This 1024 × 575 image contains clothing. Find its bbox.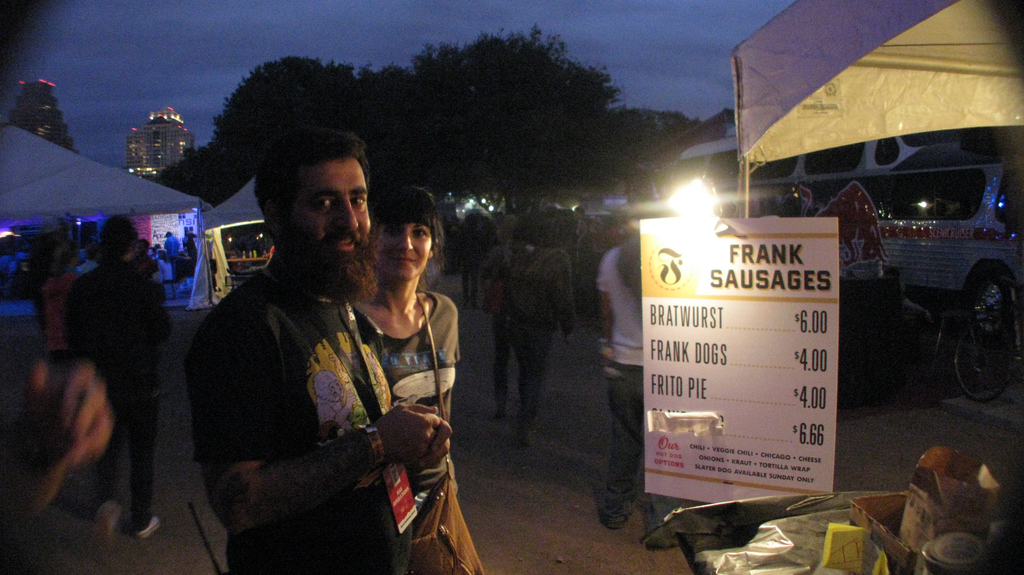
114:375:161:537.
